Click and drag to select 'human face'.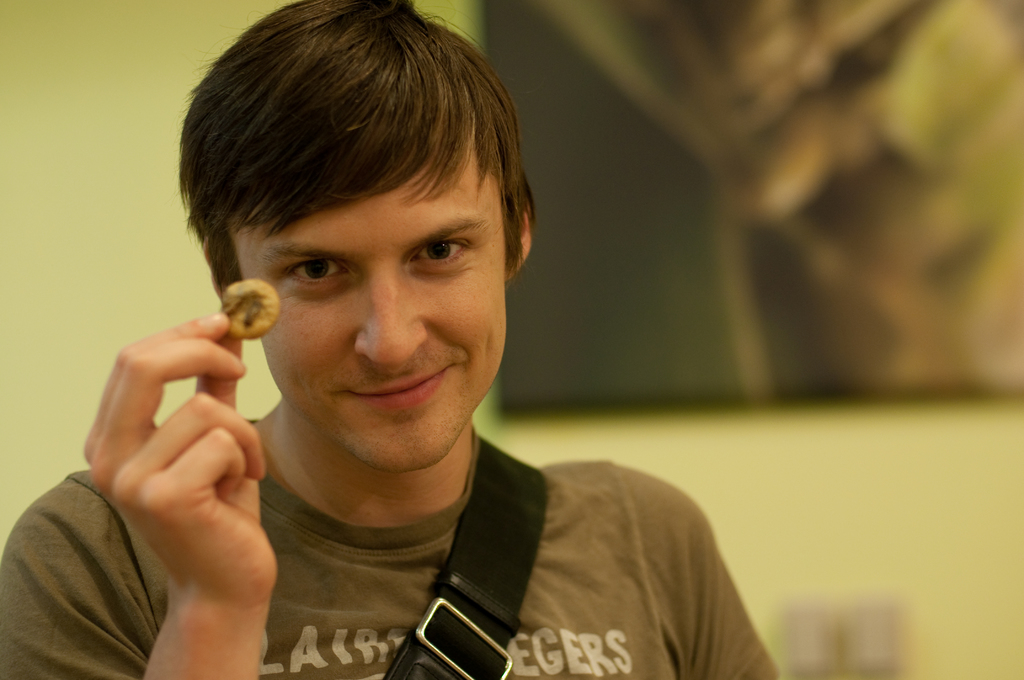
Selection: (x1=225, y1=142, x2=507, y2=469).
